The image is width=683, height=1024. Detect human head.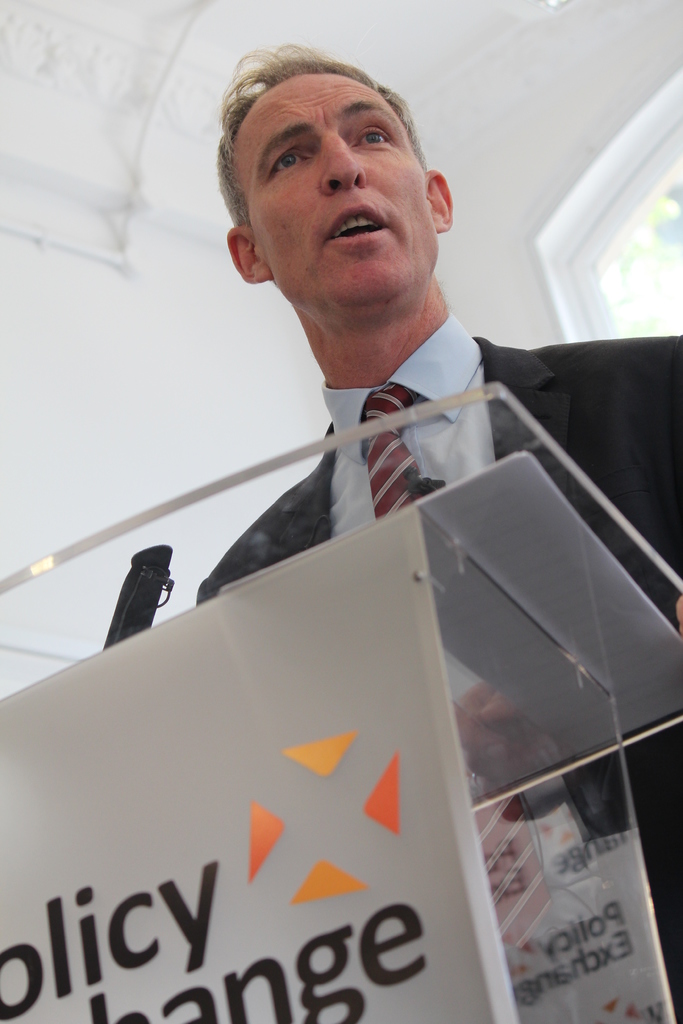
Detection: {"x1": 226, "y1": 58, "x2": 497, "y2": 364}.
